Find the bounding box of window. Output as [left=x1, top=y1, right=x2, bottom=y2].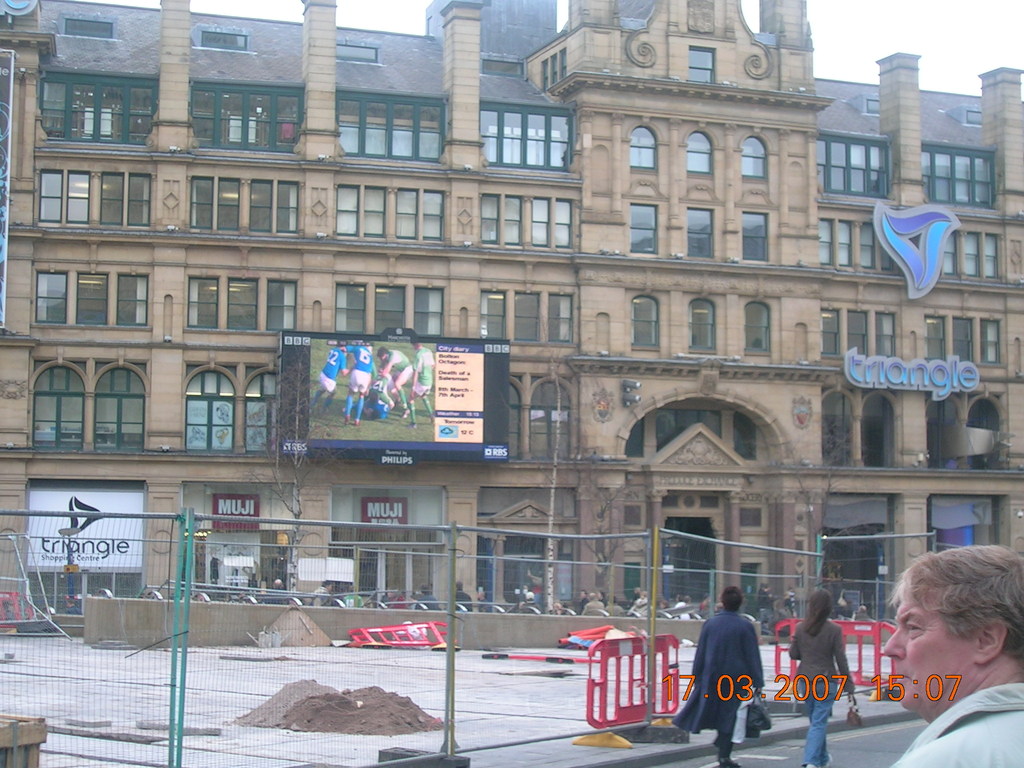
[left=95, top=368, right=144, bottom=450].
